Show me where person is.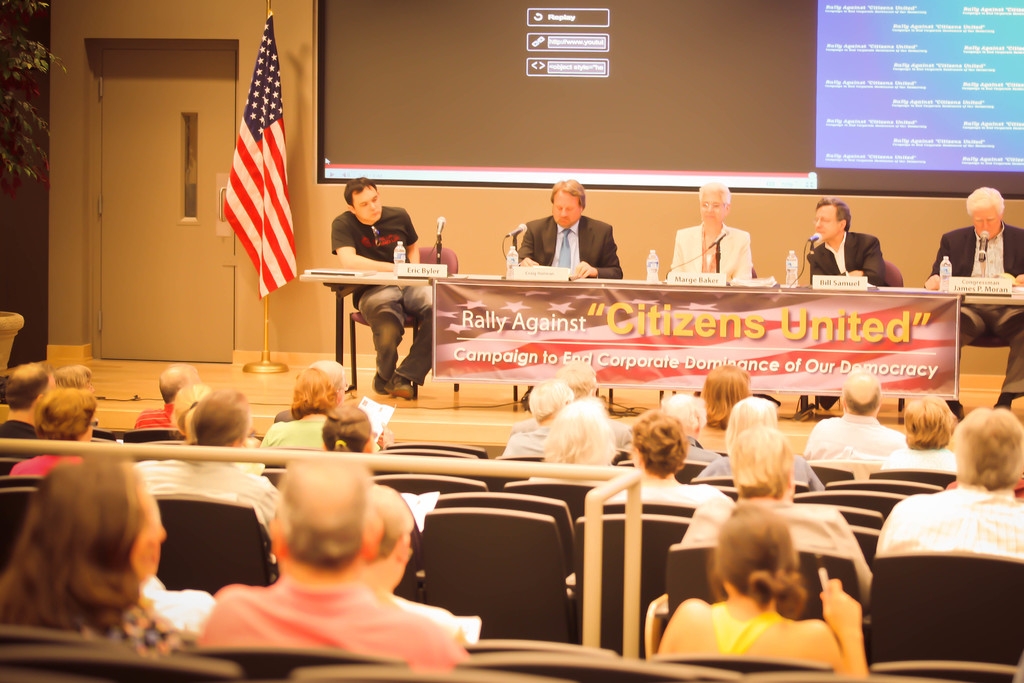
person is at 604 410 731 501.
